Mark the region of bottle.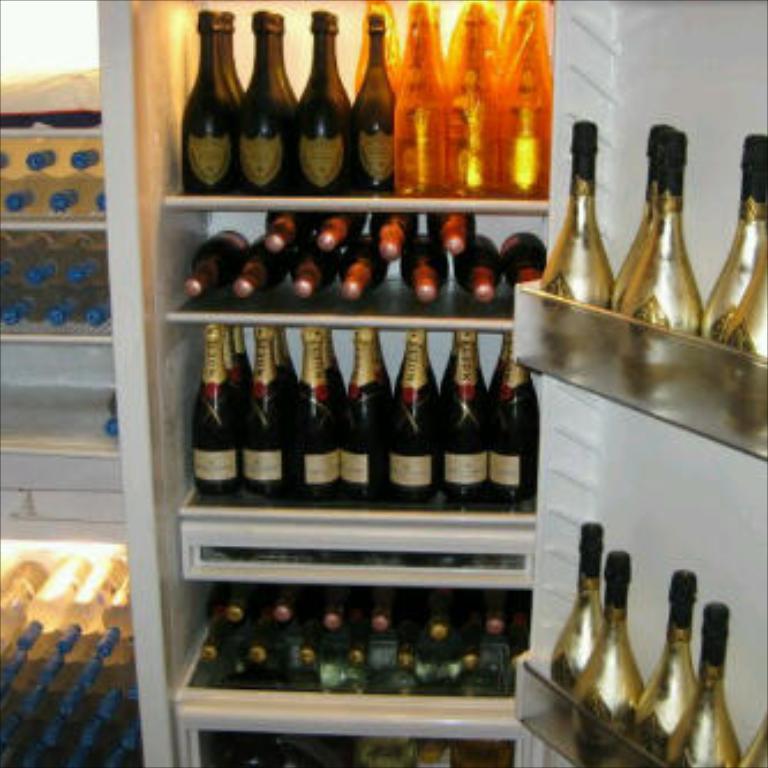
Region: select_region(0, 630, 30, 678).
